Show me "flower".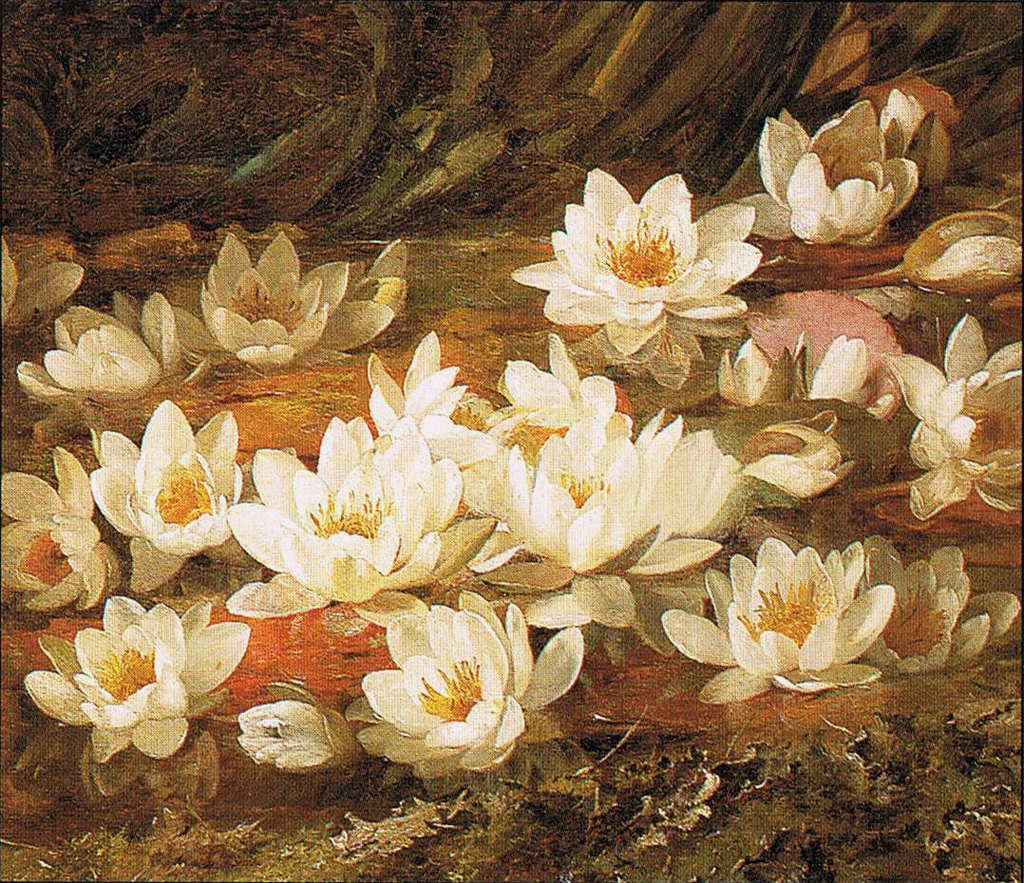
"flower" is here: 0,240,84,325.
